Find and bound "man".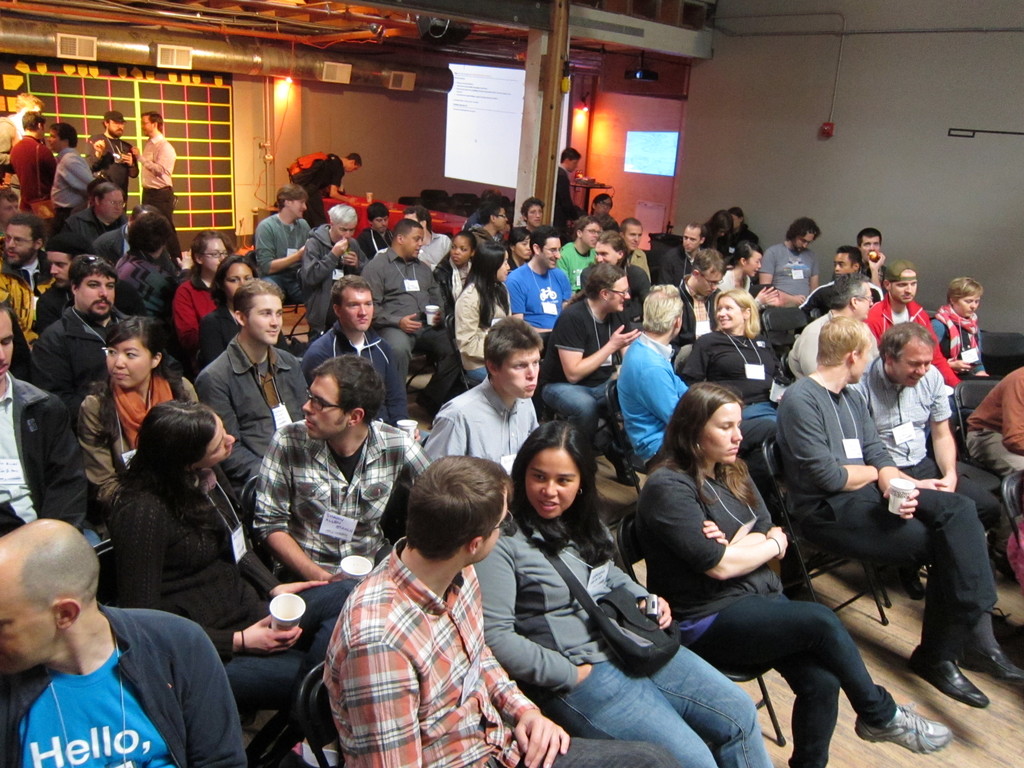
Bound: select_region(755, 214, 821, 309).
